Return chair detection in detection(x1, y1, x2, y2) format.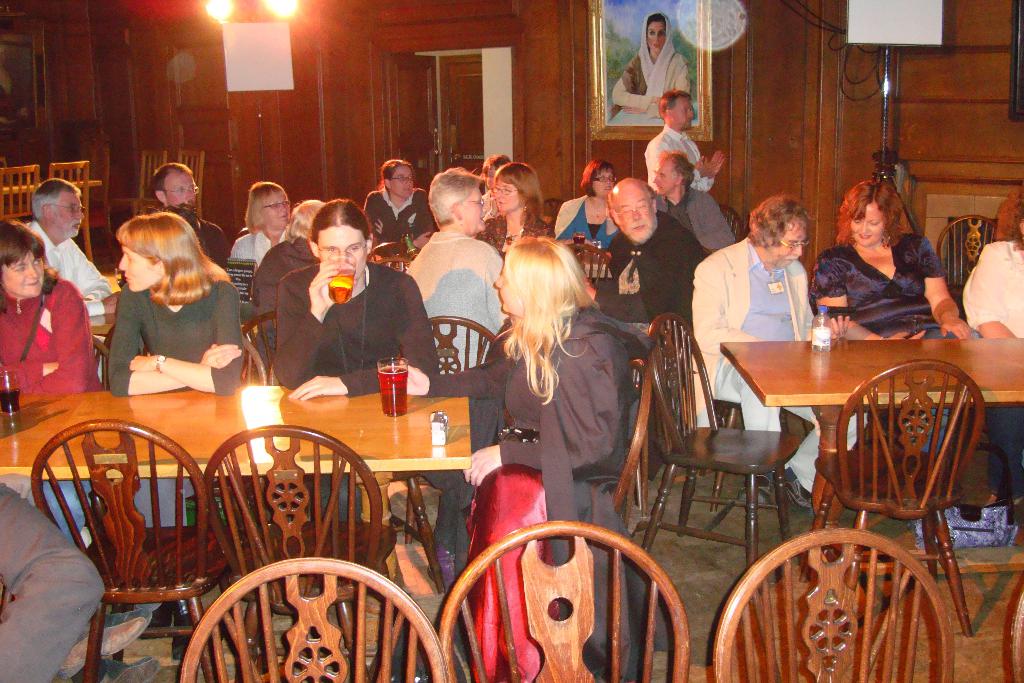
detection(31, 415, 231, 682).
